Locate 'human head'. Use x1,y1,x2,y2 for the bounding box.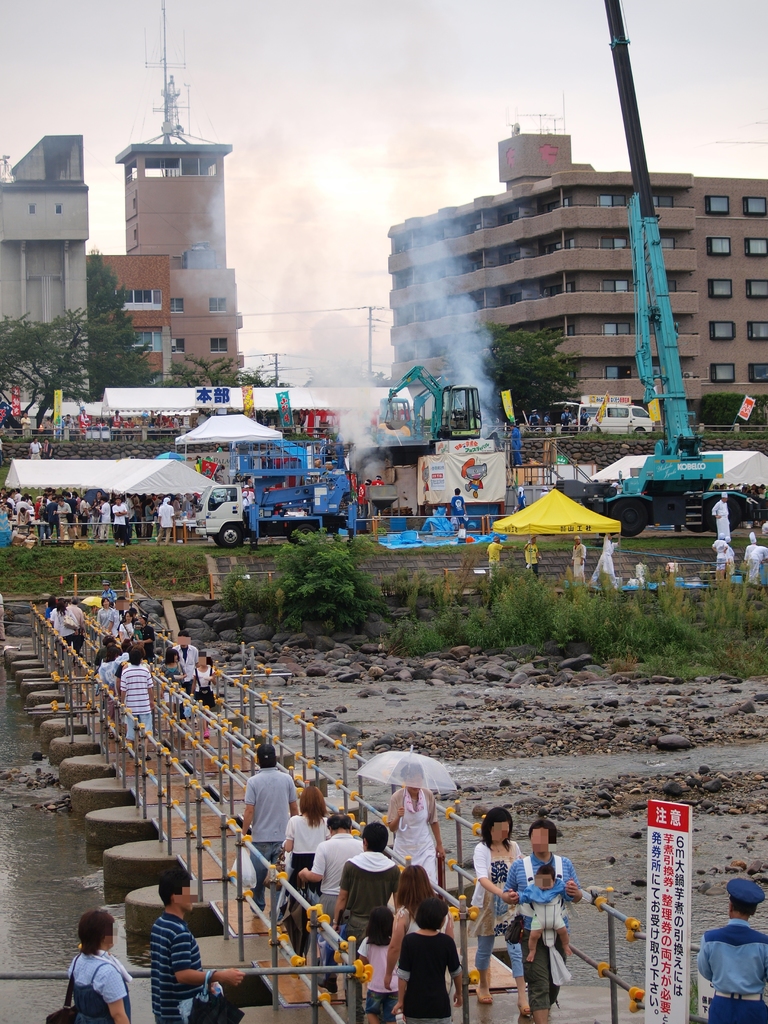
327,813,355,834.
